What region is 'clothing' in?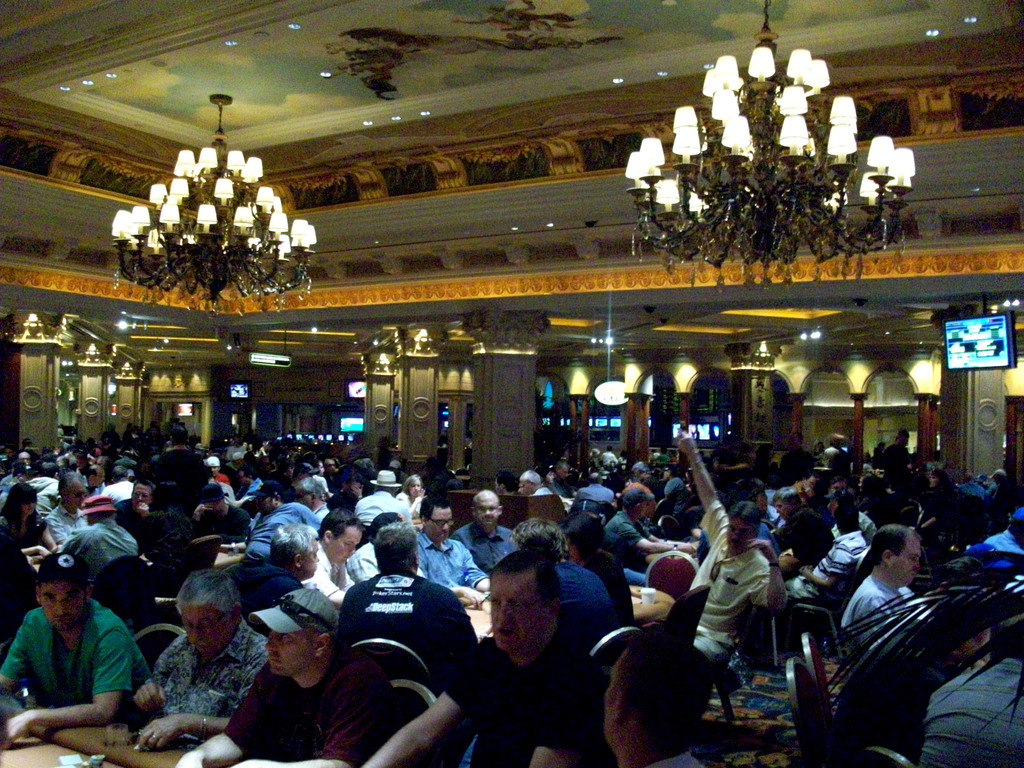
BBox(99, 483, 134, 506).
